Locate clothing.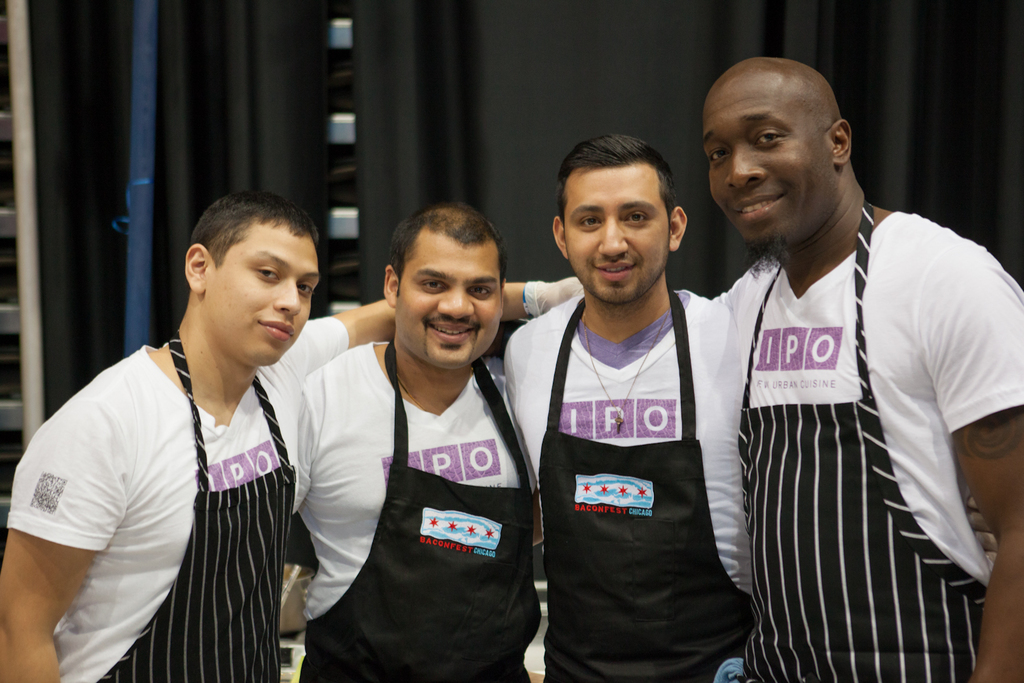
Bounding box: 284 335 543 682.
